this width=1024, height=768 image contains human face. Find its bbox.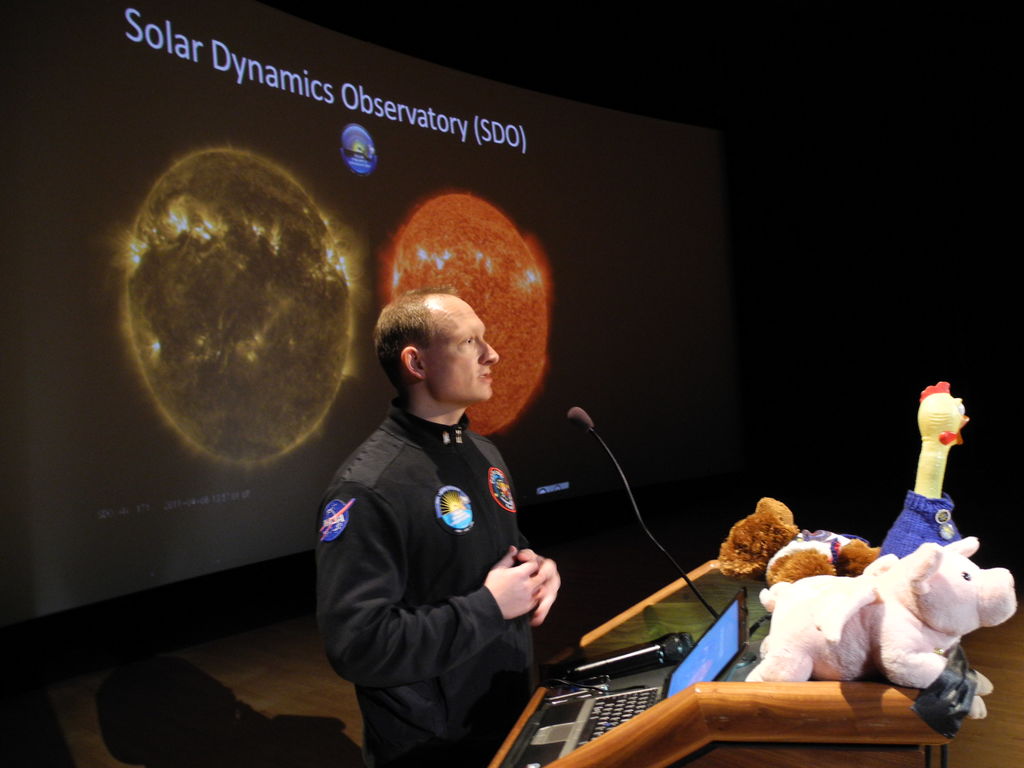
426 291 497 404.
